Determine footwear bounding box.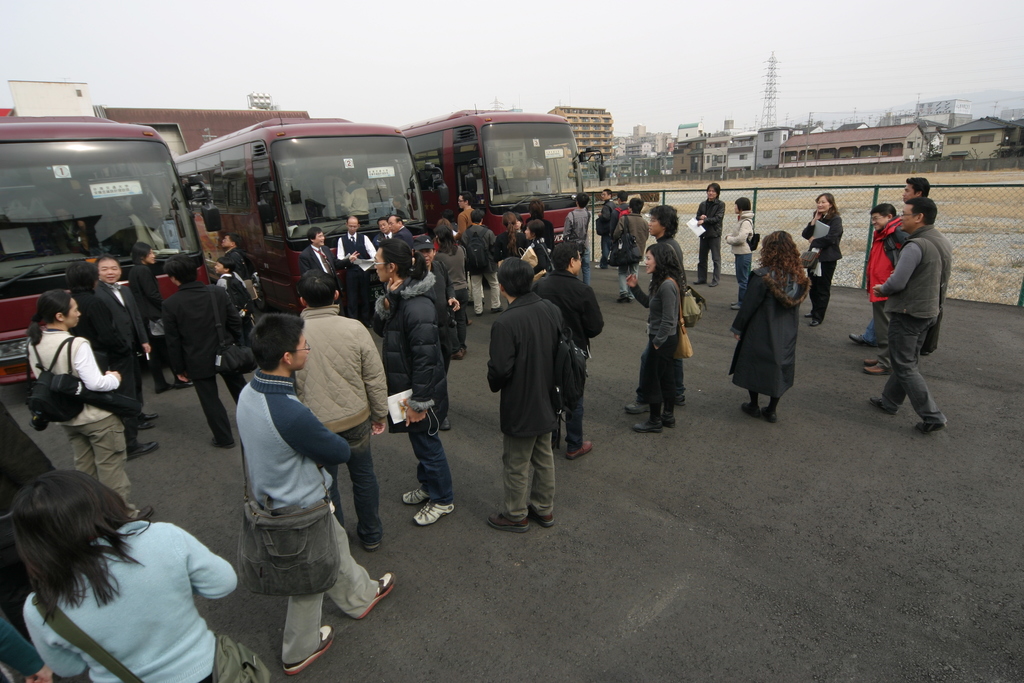
Determined: (left=140, top=506, right=155, bottom=523).
